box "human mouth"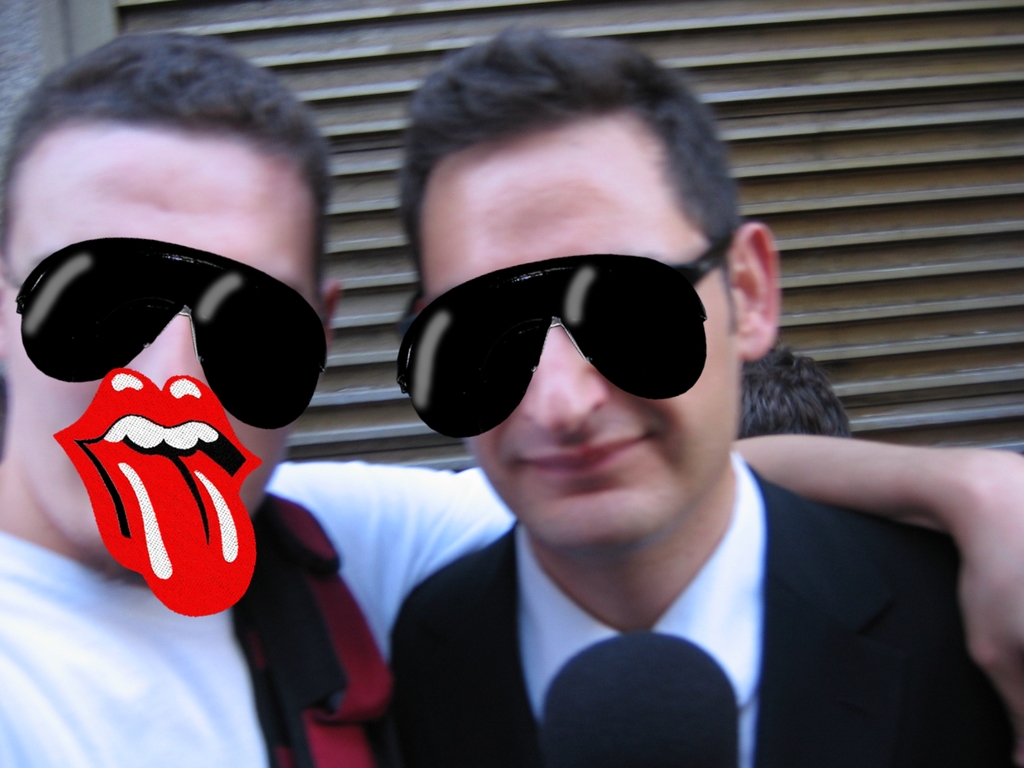
x1=517, y1=435, x2=652, y2=477
